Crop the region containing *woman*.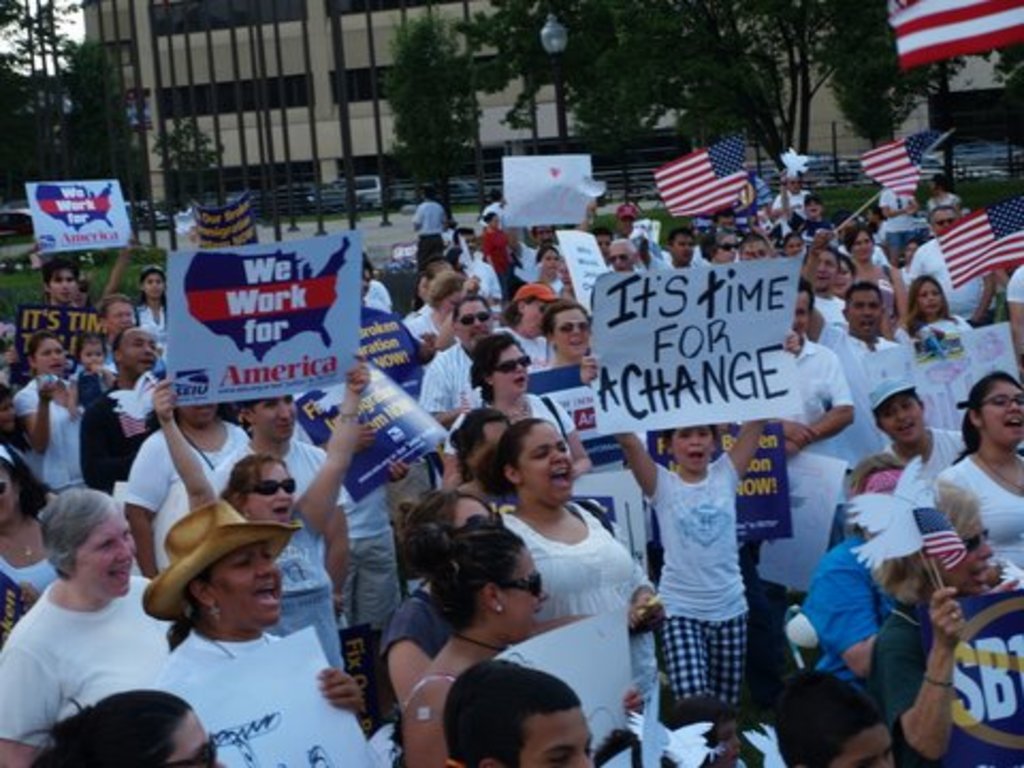
Crop region: <bbox>469, 414, 668, 721</bbox>.
